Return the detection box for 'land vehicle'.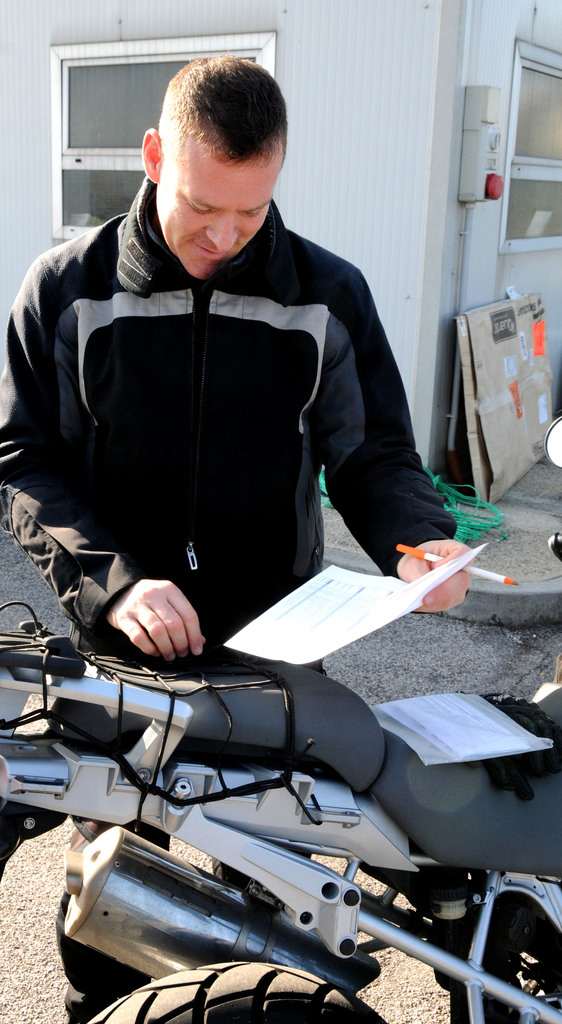
0/416/561/1023.
